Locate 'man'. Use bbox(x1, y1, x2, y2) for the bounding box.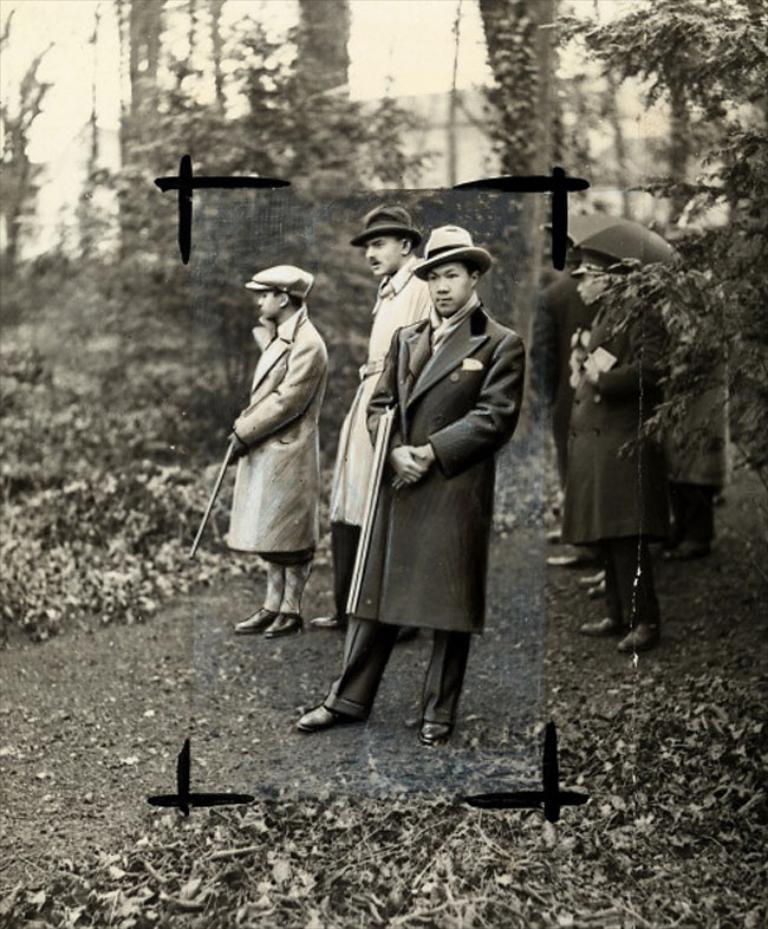
bbox(297, 219, 539, 736).
